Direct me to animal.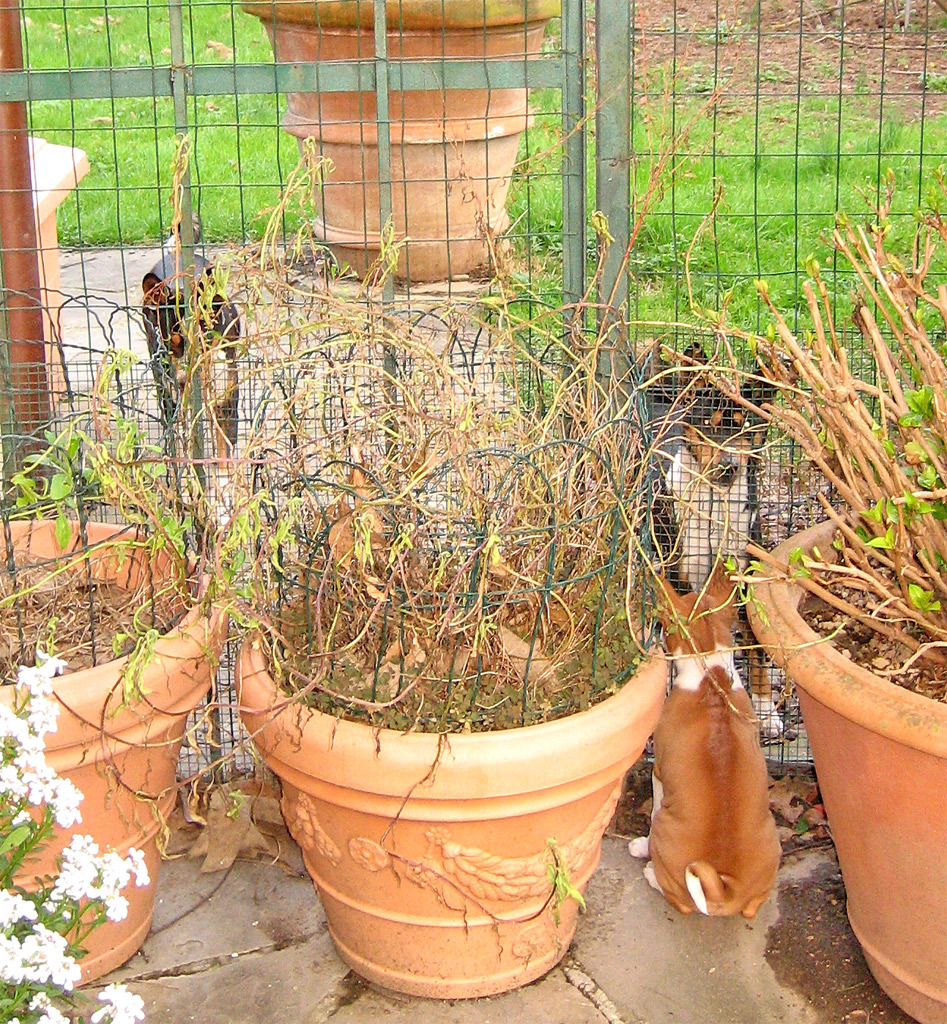
Direction: 142/253/241/457.
